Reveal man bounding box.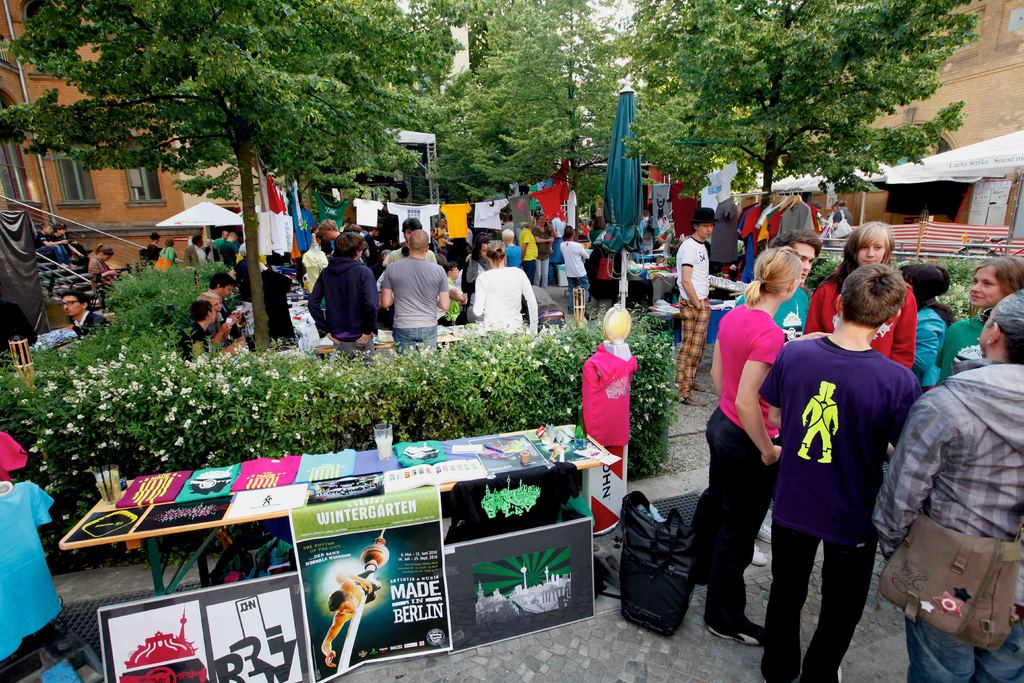
Revealed: box(305, 231, 383, 352).
